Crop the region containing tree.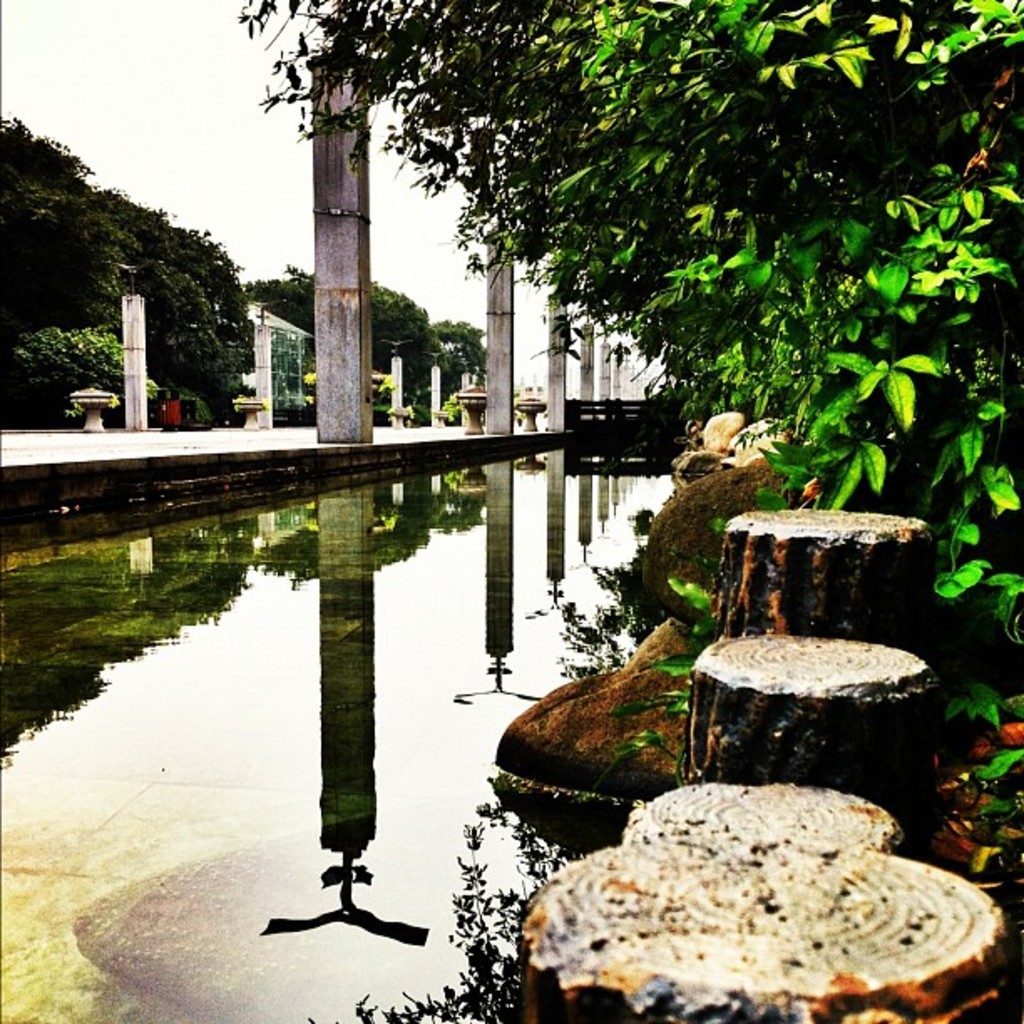
Crop region: BBox(0, 105, 100, 428).
